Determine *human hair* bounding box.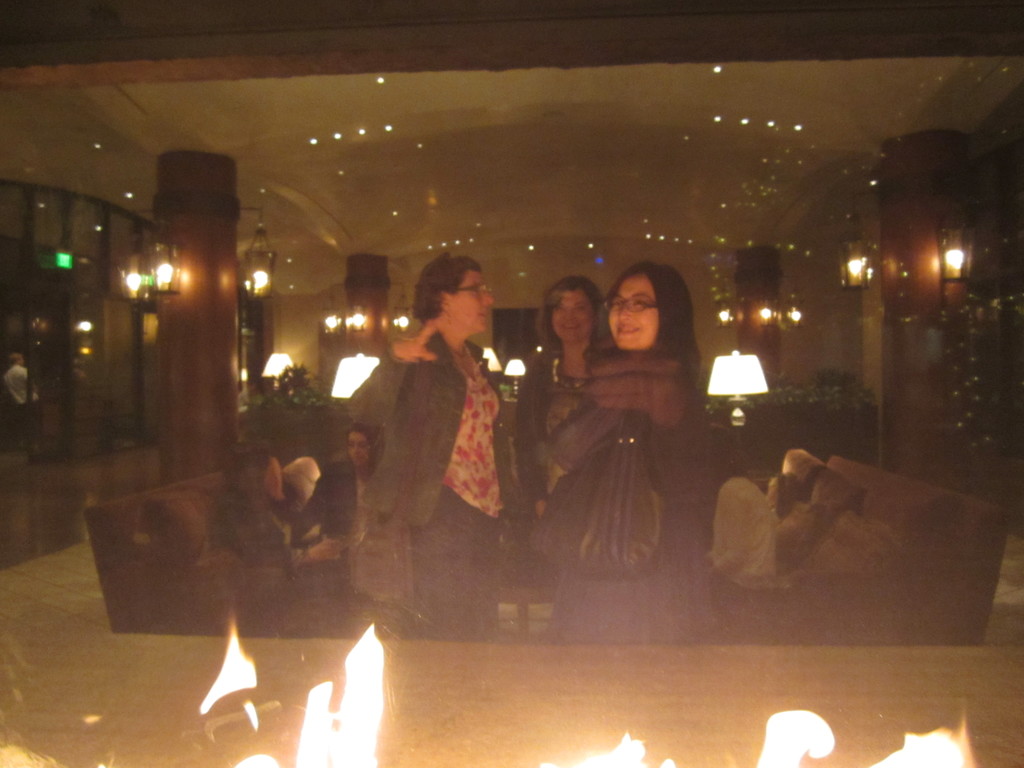
Determined: (x1=530, y1=273, x2=607, y2=351).
